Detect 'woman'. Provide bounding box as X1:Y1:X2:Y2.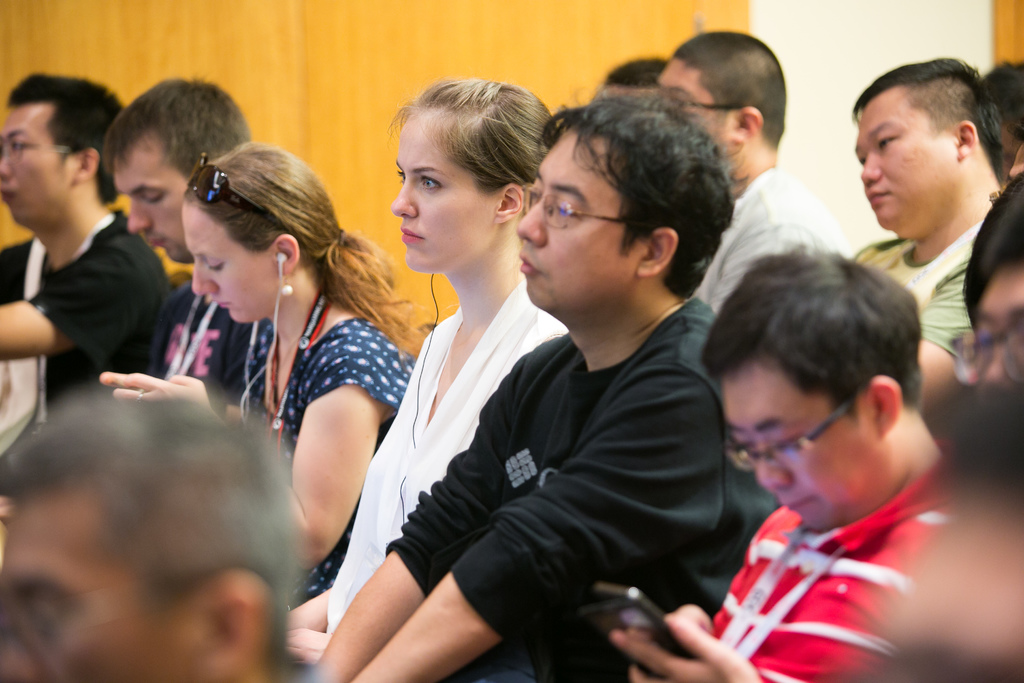
101:142:413:613.
